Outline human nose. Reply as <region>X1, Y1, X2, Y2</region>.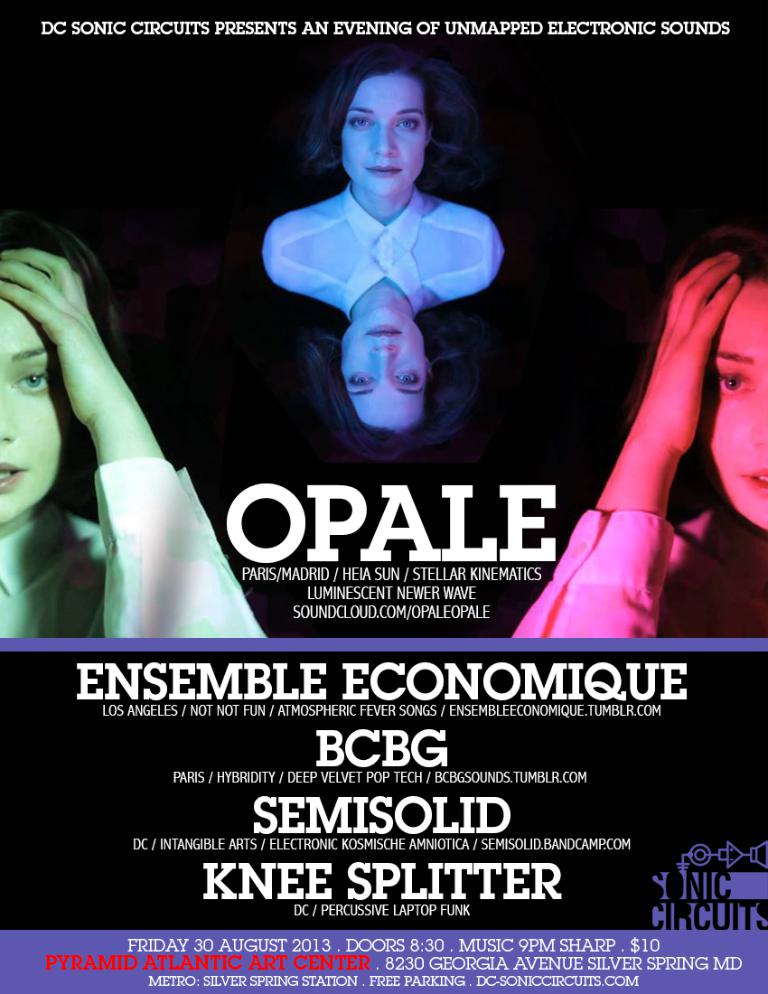
<region>0, 382, 15, 442</region>.
